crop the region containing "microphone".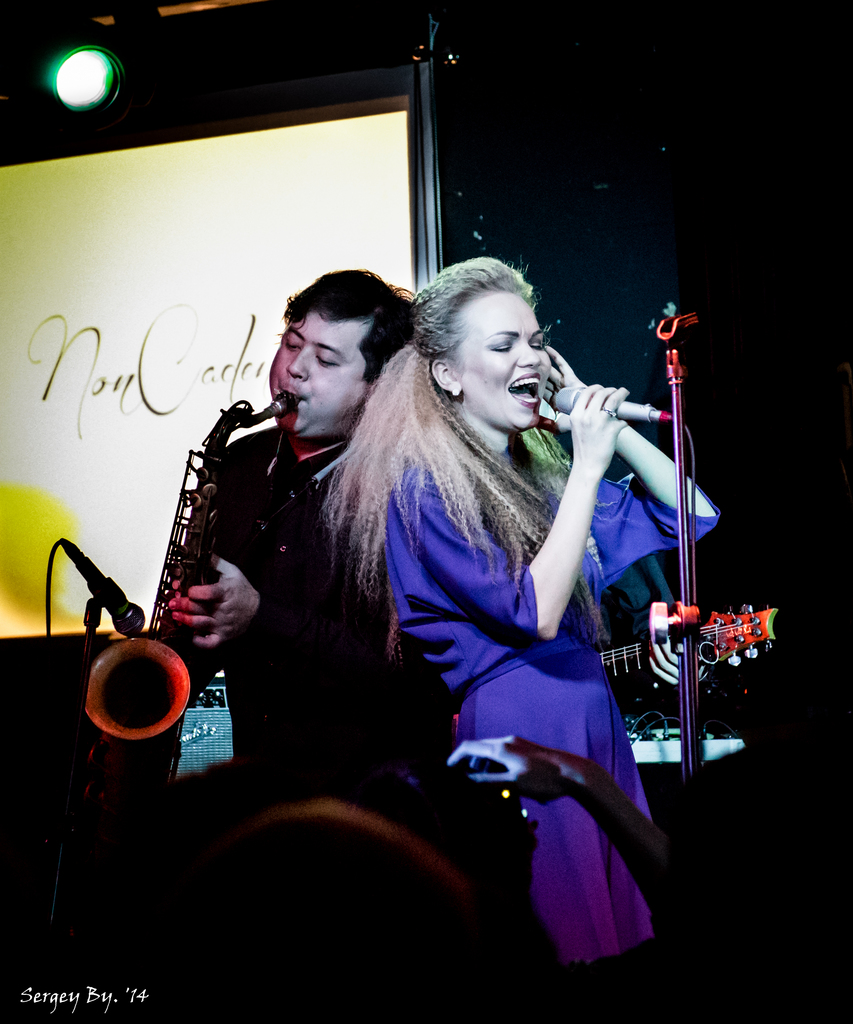
Crop region: [554, 381, 662, 420].
